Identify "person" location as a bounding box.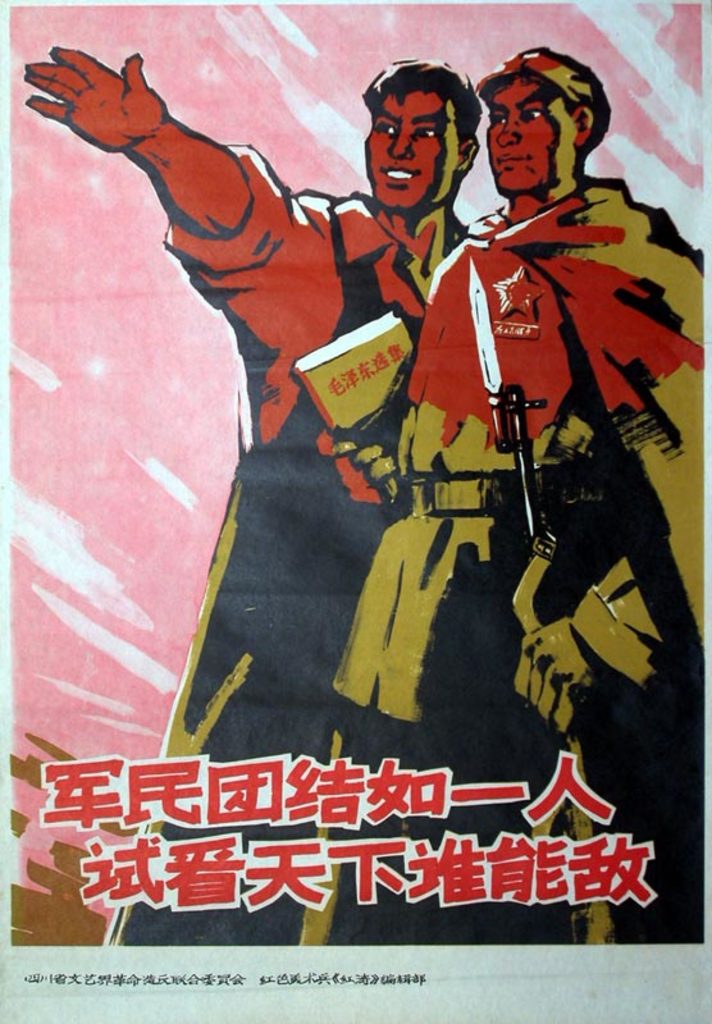
292, 73, 704, 946.
